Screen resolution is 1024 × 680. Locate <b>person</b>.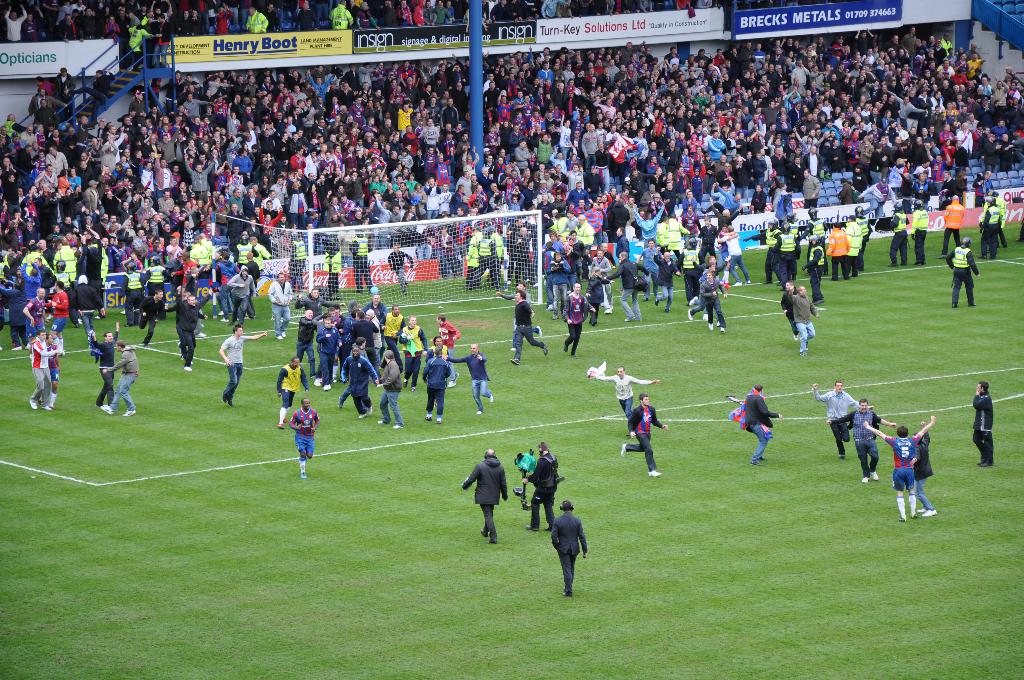
342:343:371:420.
